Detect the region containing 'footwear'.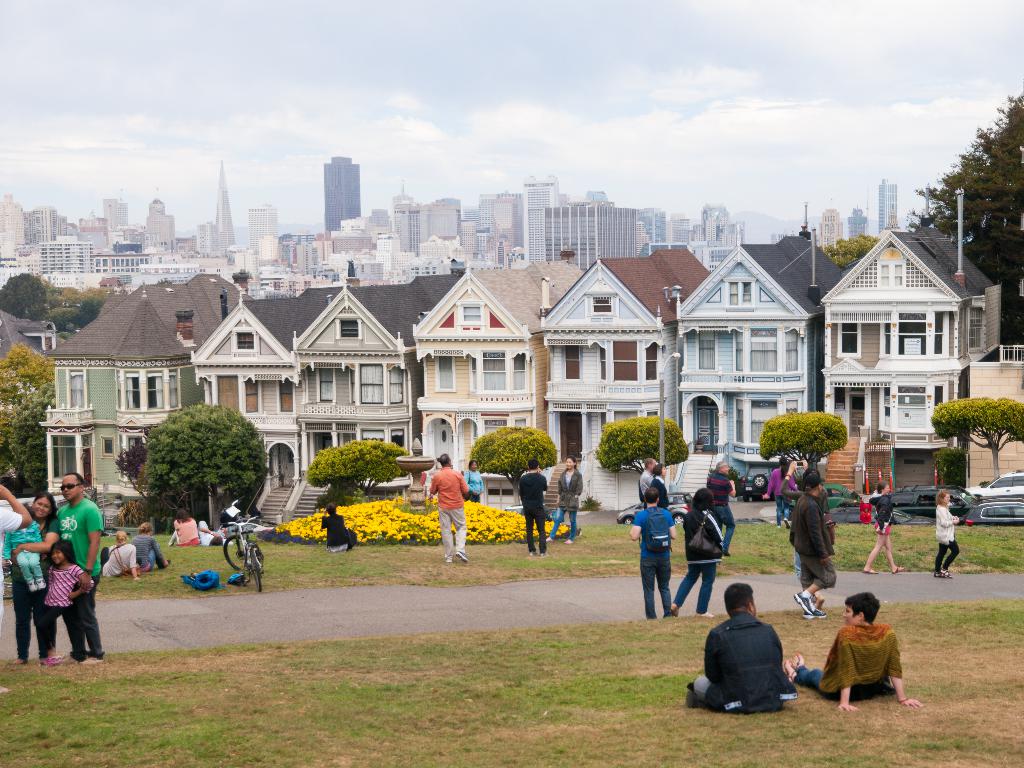
{"x1": 682, "y1": 687, "x2": 700, "y2": 709}.
